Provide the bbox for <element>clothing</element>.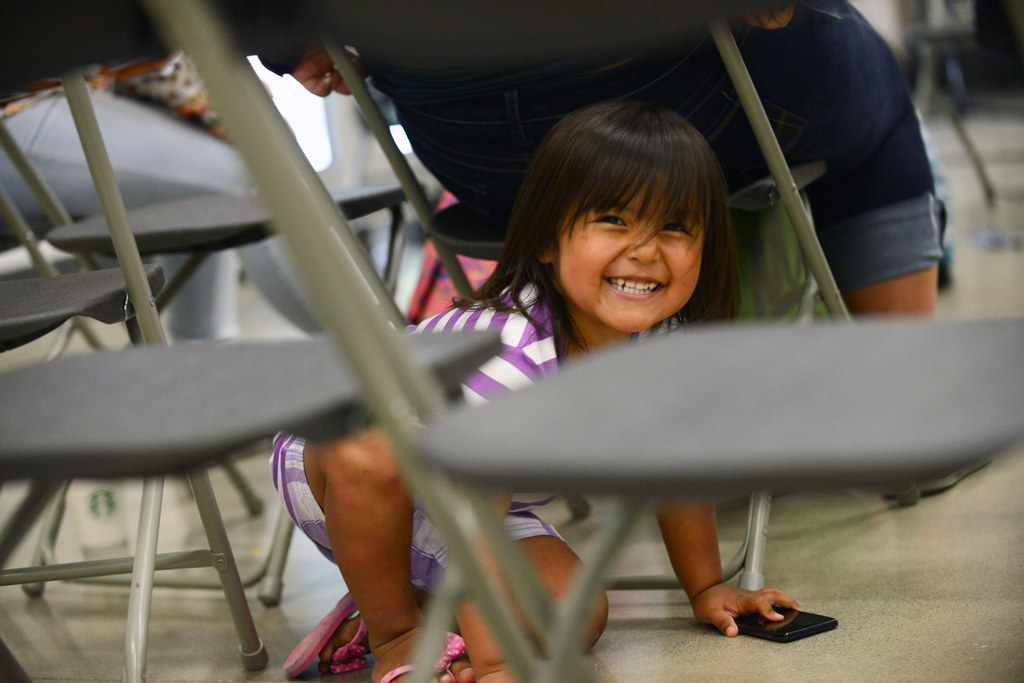
rect(252, 0, 947, 294).
